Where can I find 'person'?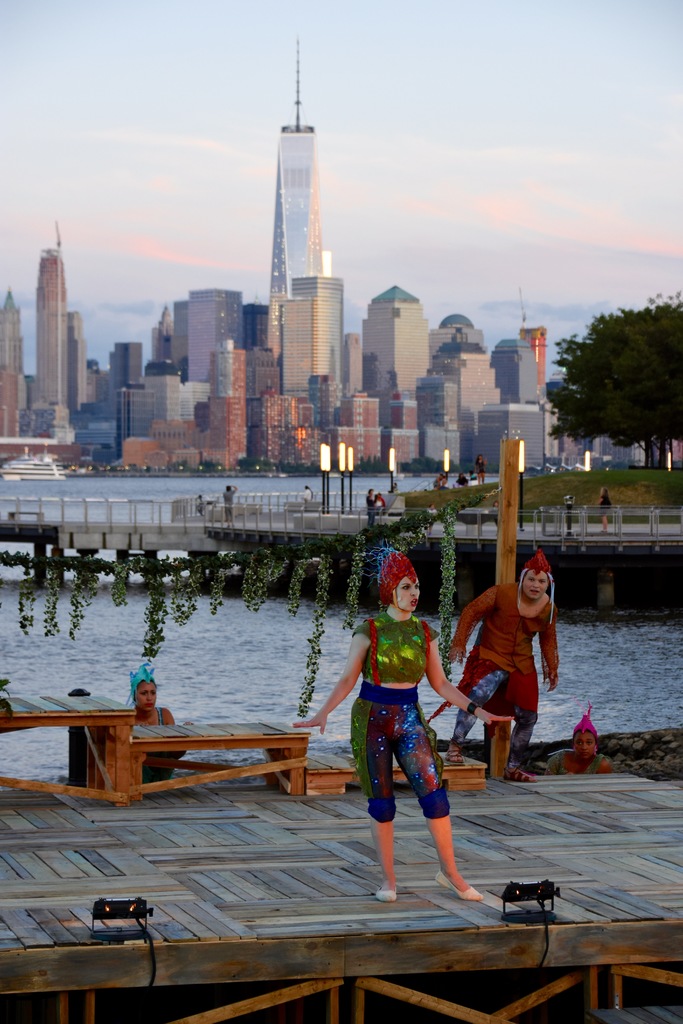
You can find it at 343/546/466/900.
